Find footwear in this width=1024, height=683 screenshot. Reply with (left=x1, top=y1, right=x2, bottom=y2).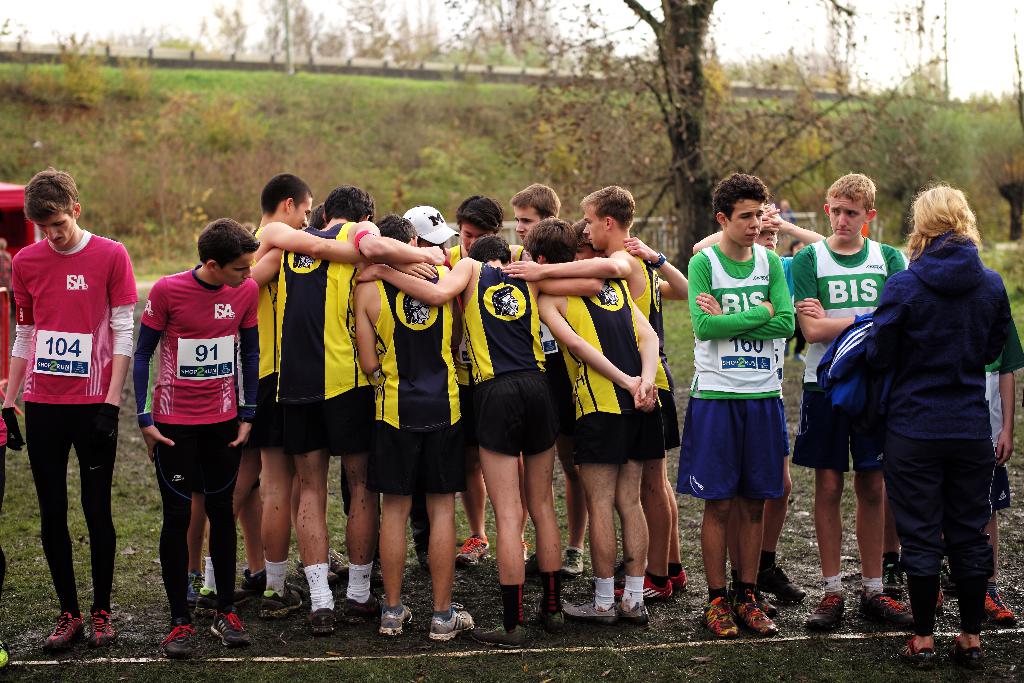
(left=238, top=573, right=266, bottom=597).
